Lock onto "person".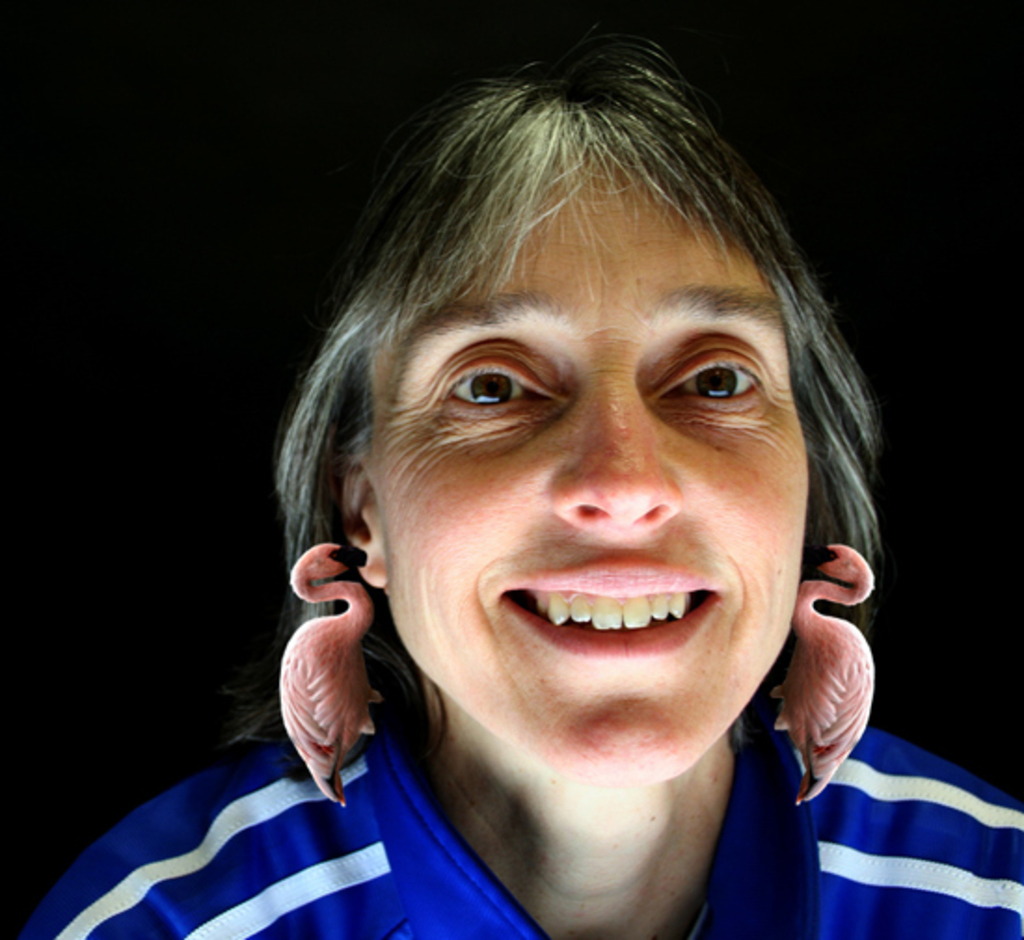
Locked: {"x1": 19, "y1": 48, "x2": 1022, "y2": 938}.
